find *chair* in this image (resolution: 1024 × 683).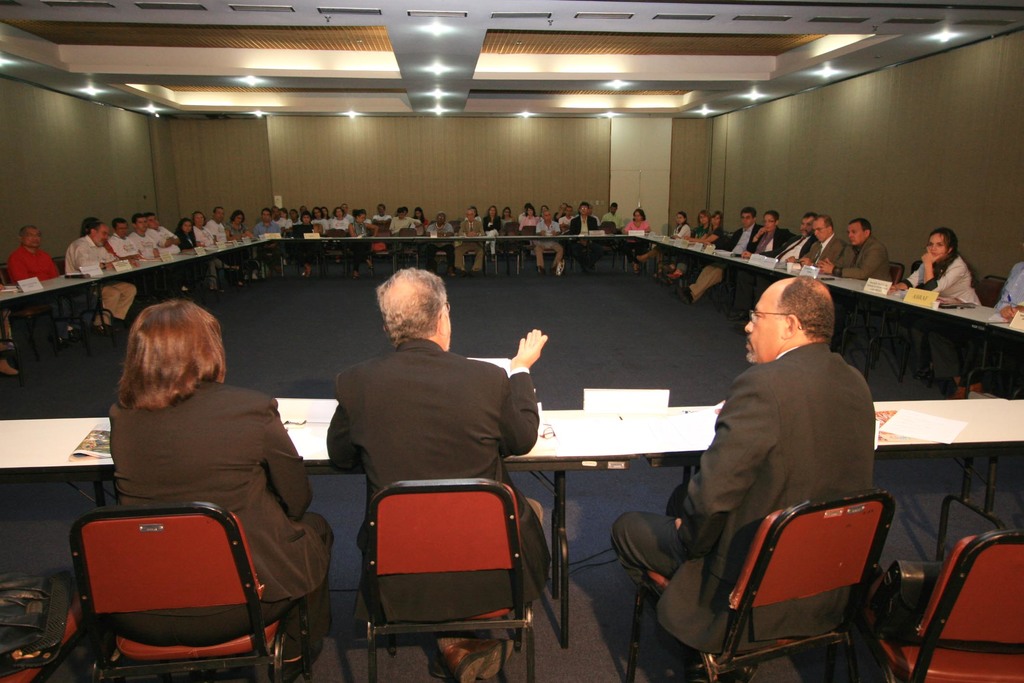
rect(52, 507, 307, 666).
